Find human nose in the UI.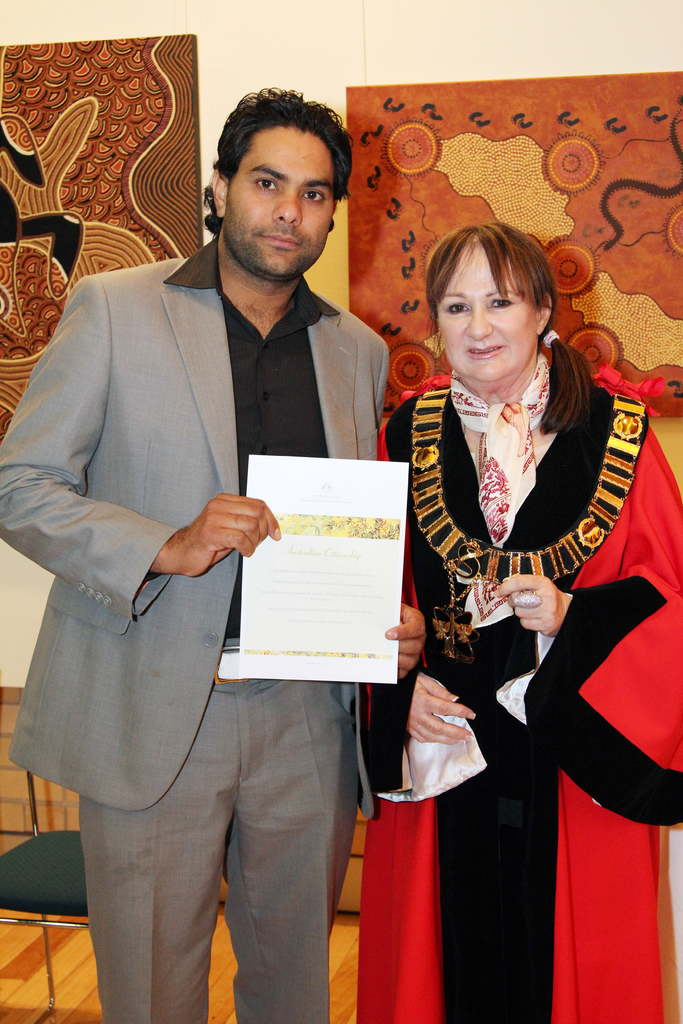
UI element at [left=463, top=302, right=492, bottom=344].
